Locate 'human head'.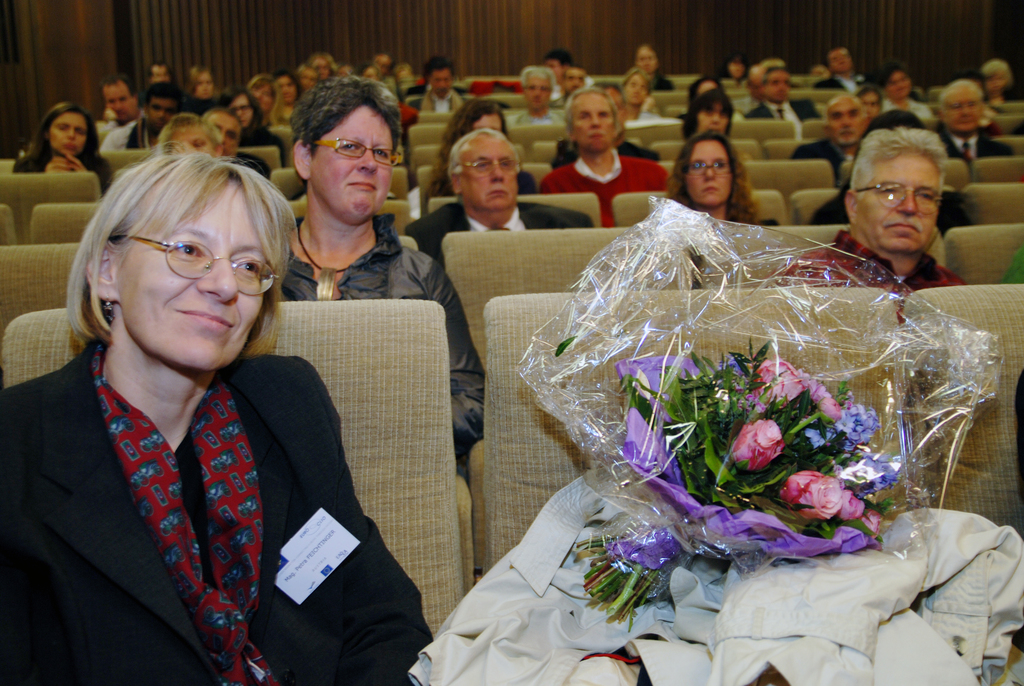
Bounding box: Rect(446, 133, 525, 211).
